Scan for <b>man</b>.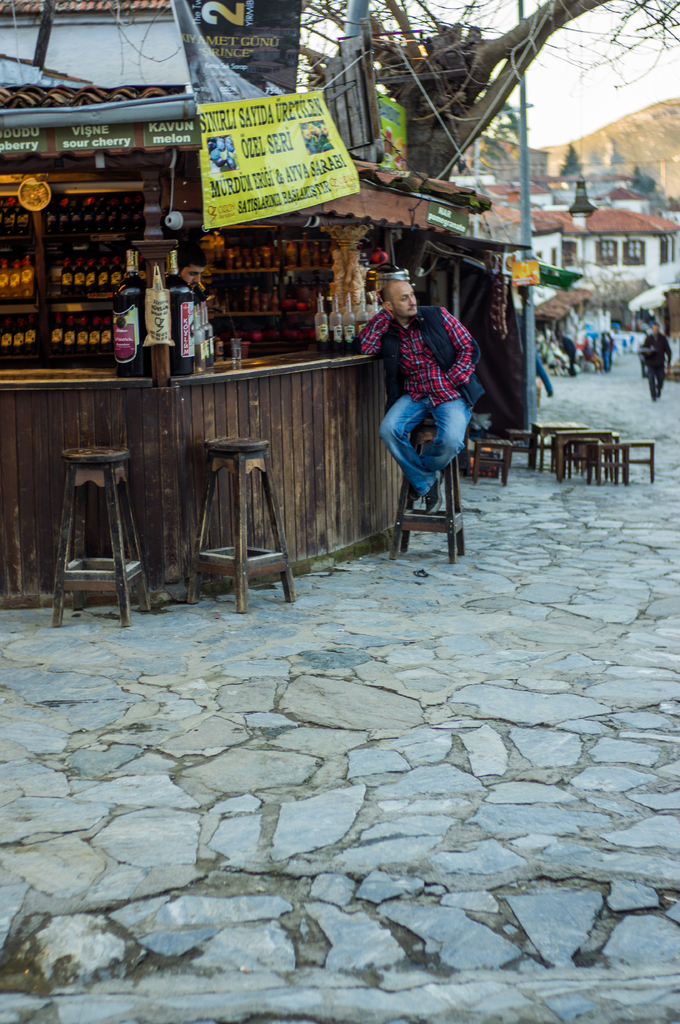
Scan result: bbox=(362, 270, 486, 512).
